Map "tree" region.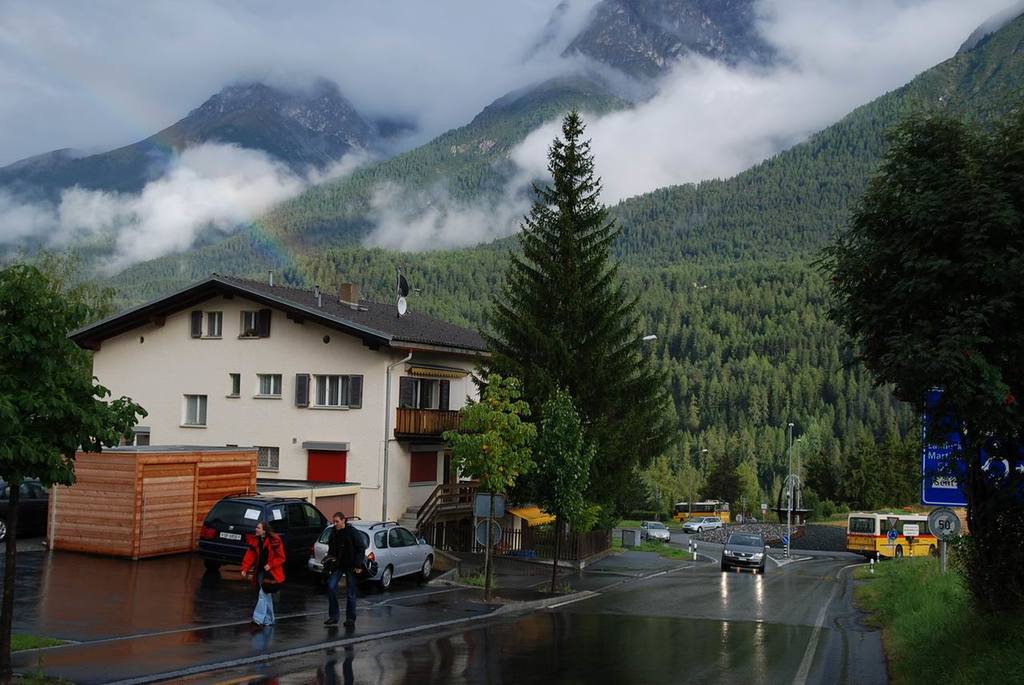
Mapped to 0/254/147/519.
